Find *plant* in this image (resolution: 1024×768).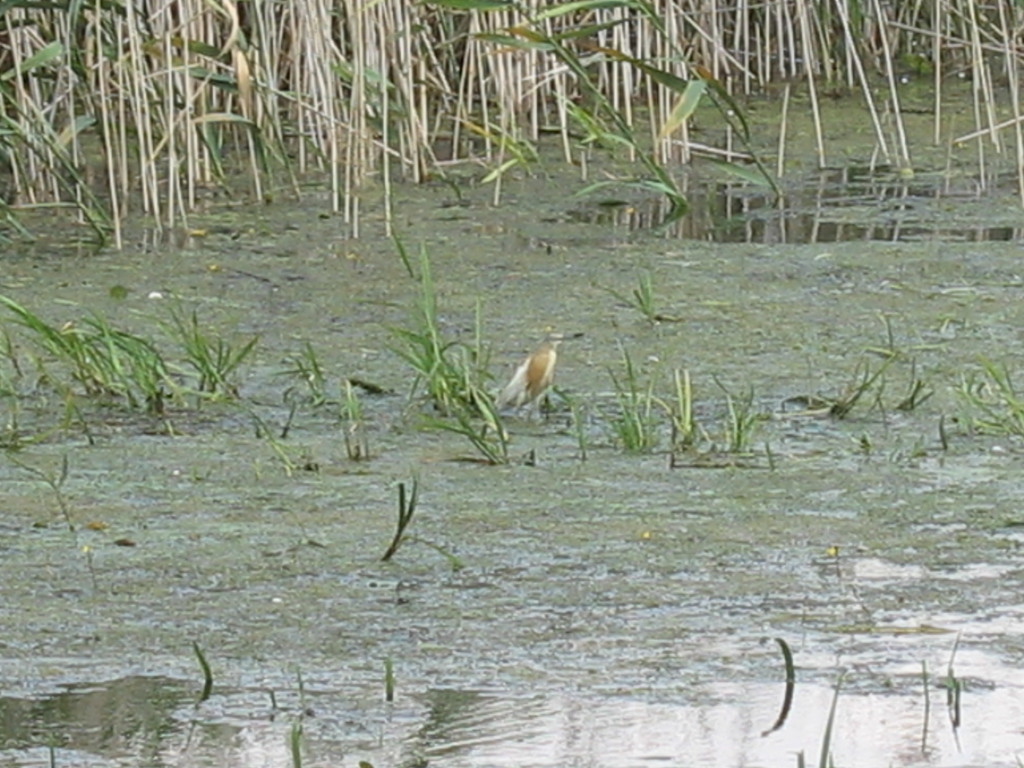
detection(929, 413, 953, 450).
